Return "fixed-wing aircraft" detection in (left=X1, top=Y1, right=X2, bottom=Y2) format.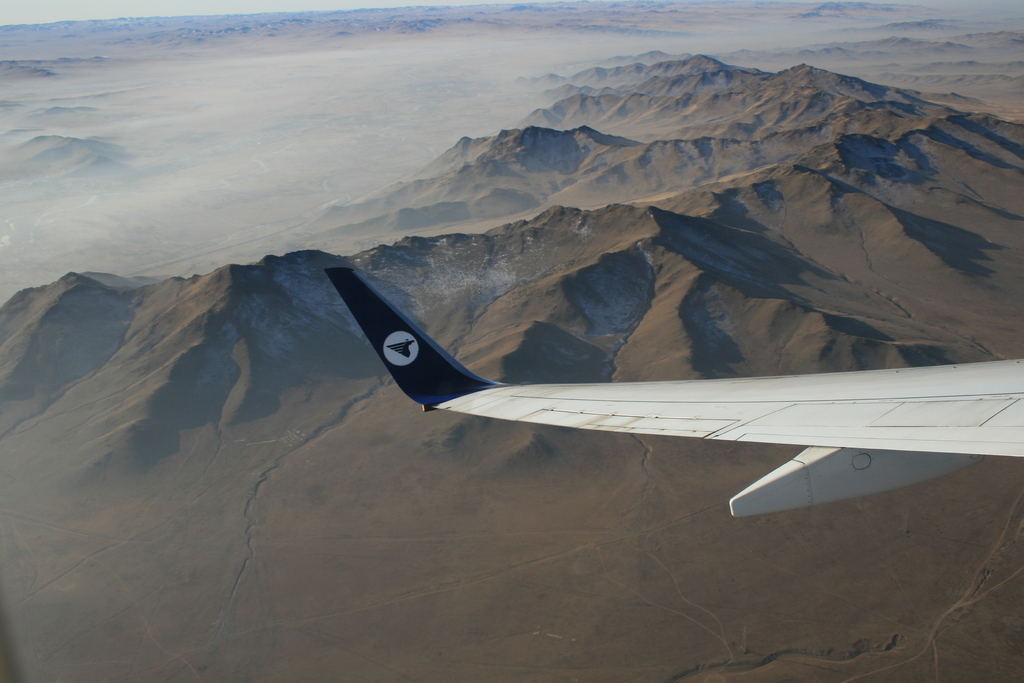
(left=322, top=259, right=1021, bottom=518).
